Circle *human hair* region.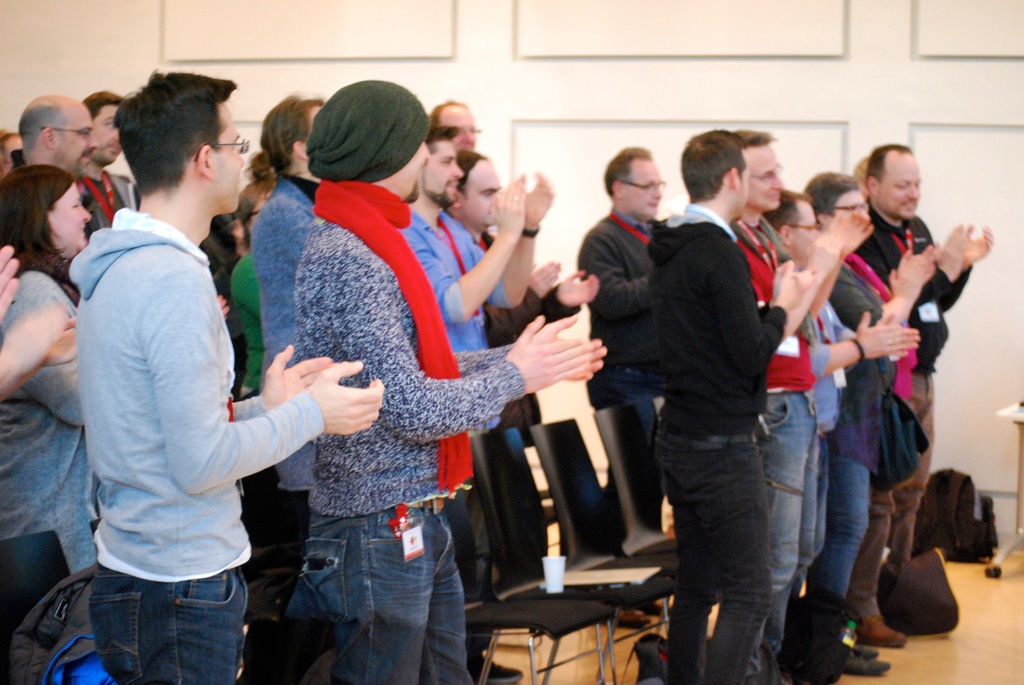
Region: bbox(454, 150, 486, 202).
